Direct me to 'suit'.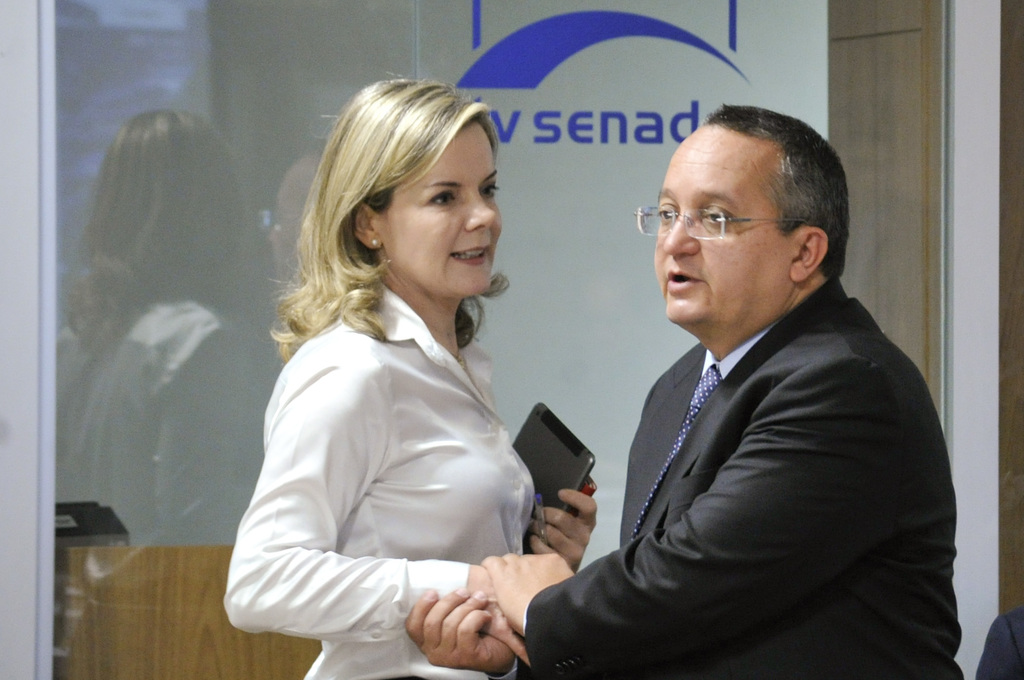
Direction: x1=527, y1=226, x2=960, y2=673.
